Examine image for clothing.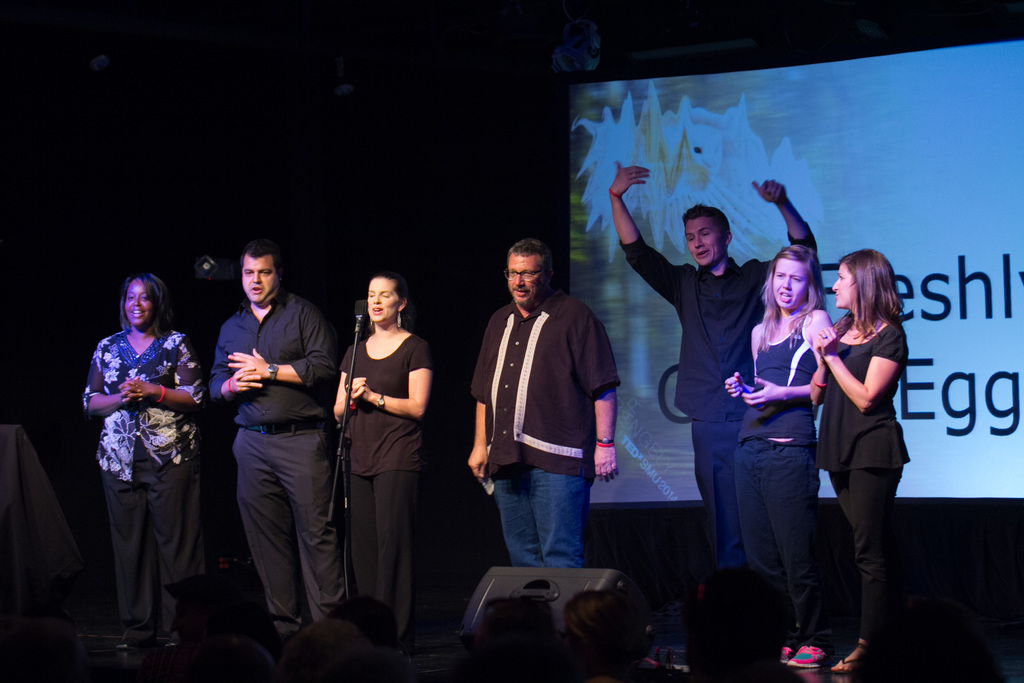
Examination result: bbox=[212, 292, 333, 616].
